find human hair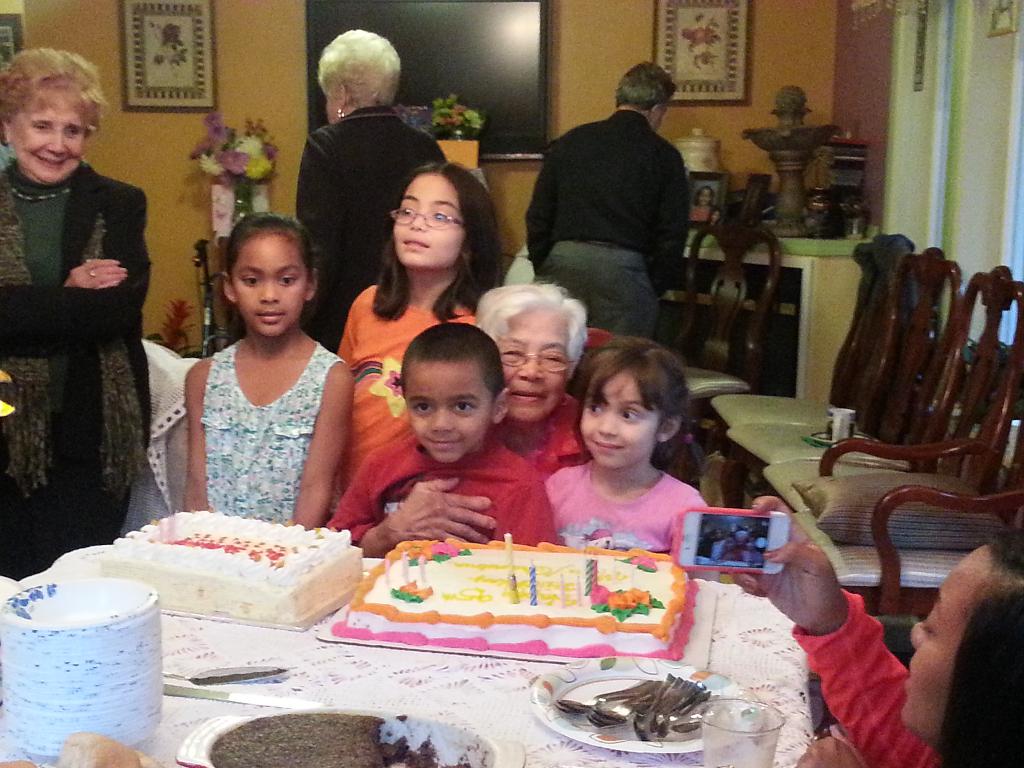
box=[225, 203, 314, 294]
